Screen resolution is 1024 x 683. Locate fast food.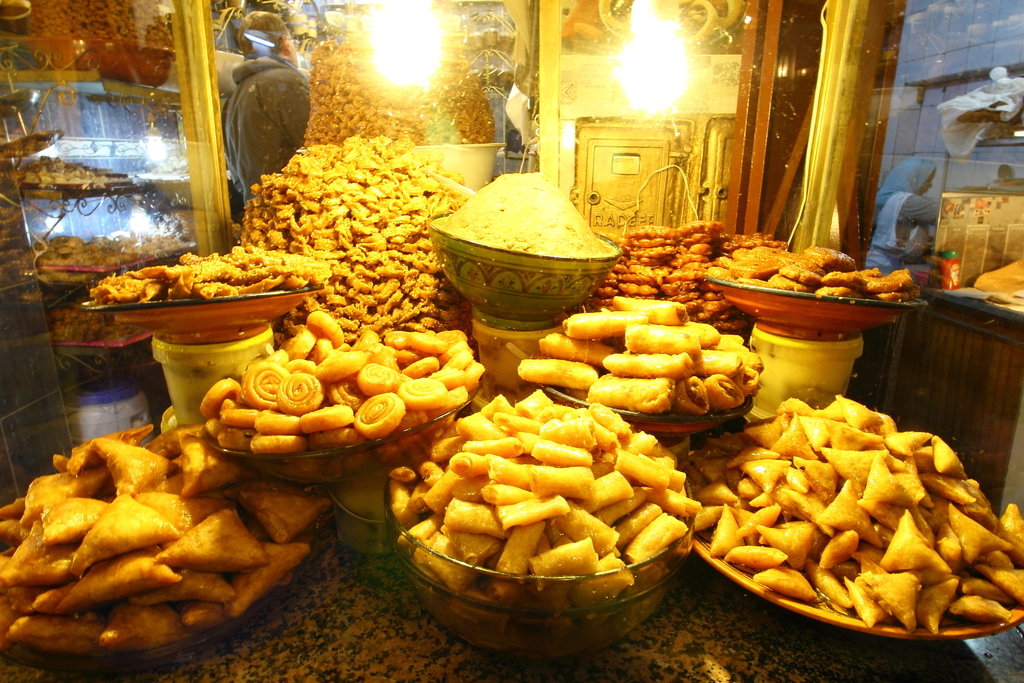
547,509,620,559.
